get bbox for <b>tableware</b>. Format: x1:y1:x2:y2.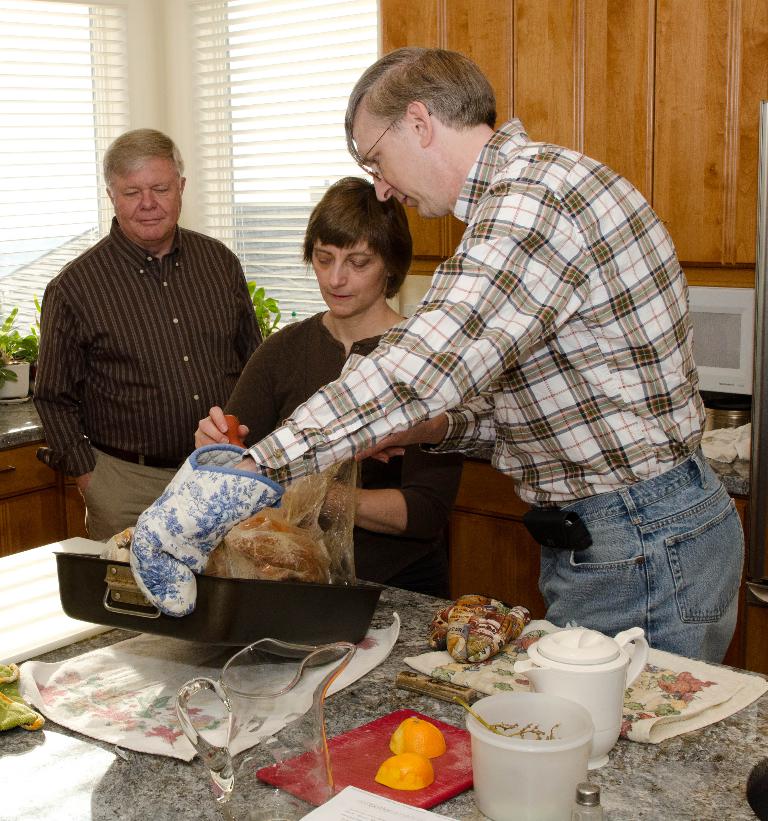
504:623:650:769.
